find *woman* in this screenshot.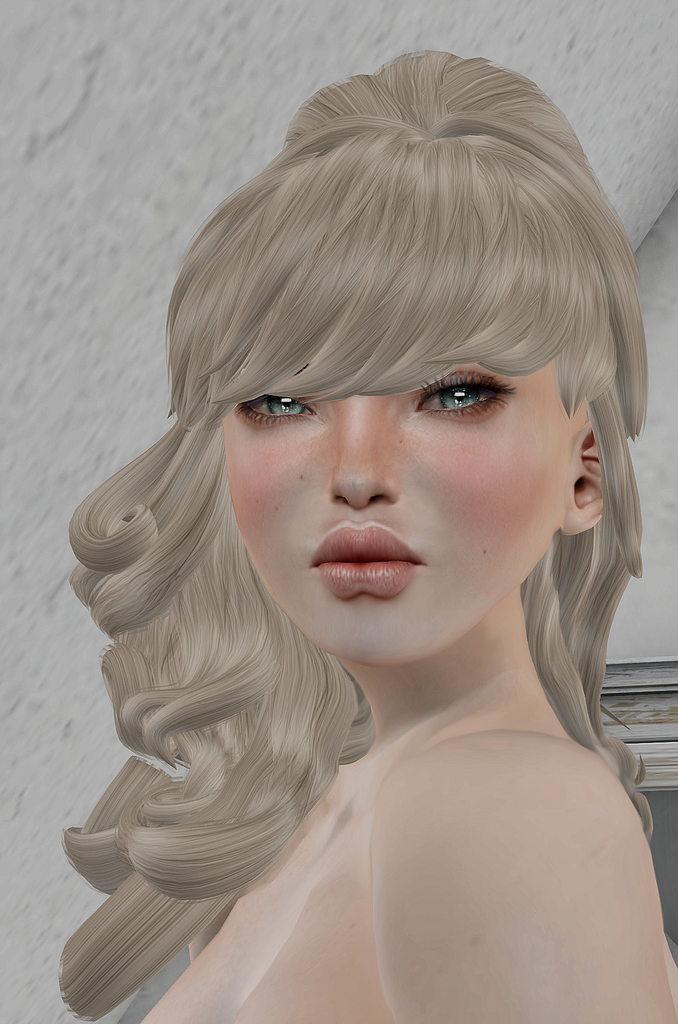
The bounding box for *woman* is left=41, top=81, right=677, bottom=986.
